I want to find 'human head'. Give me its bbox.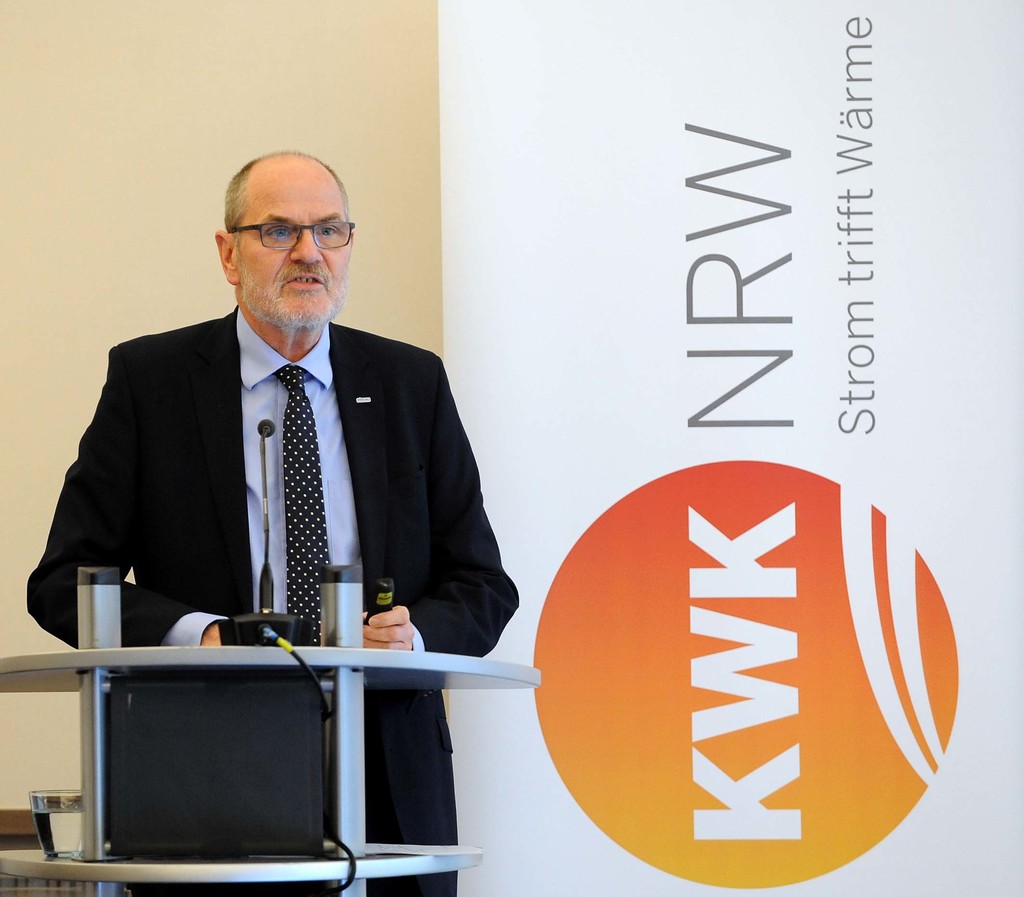
crop(206, 150, 367, 330).
